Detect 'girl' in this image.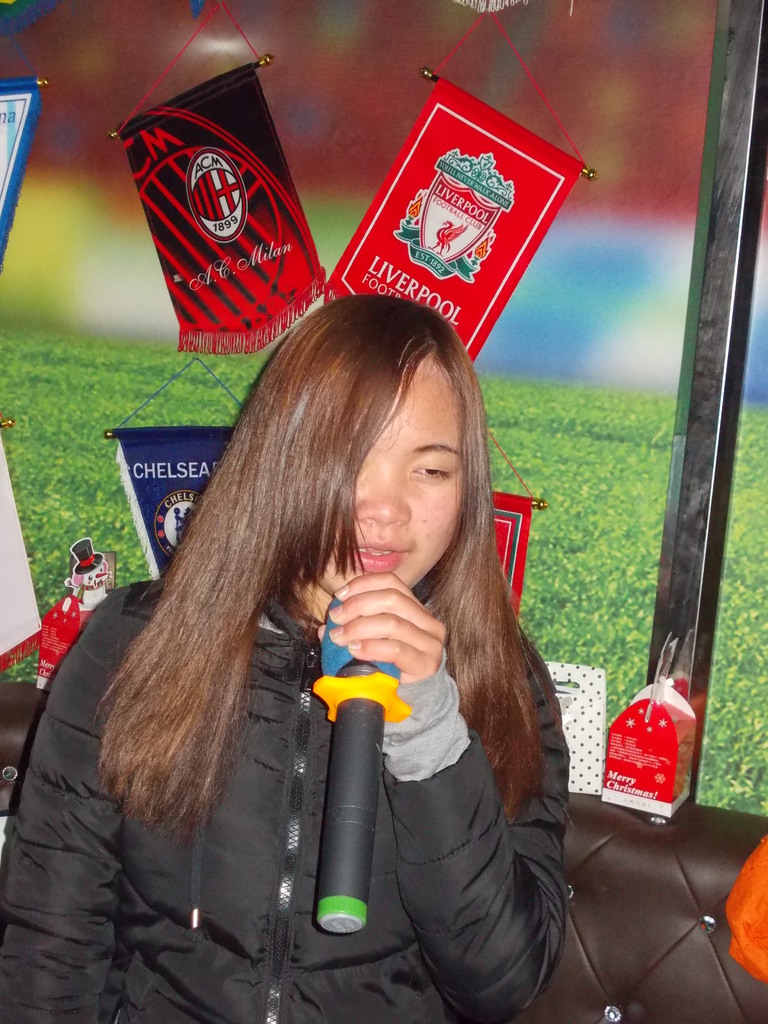
Detection: (x1=1, y1=298, x2=570, y2=1019).
